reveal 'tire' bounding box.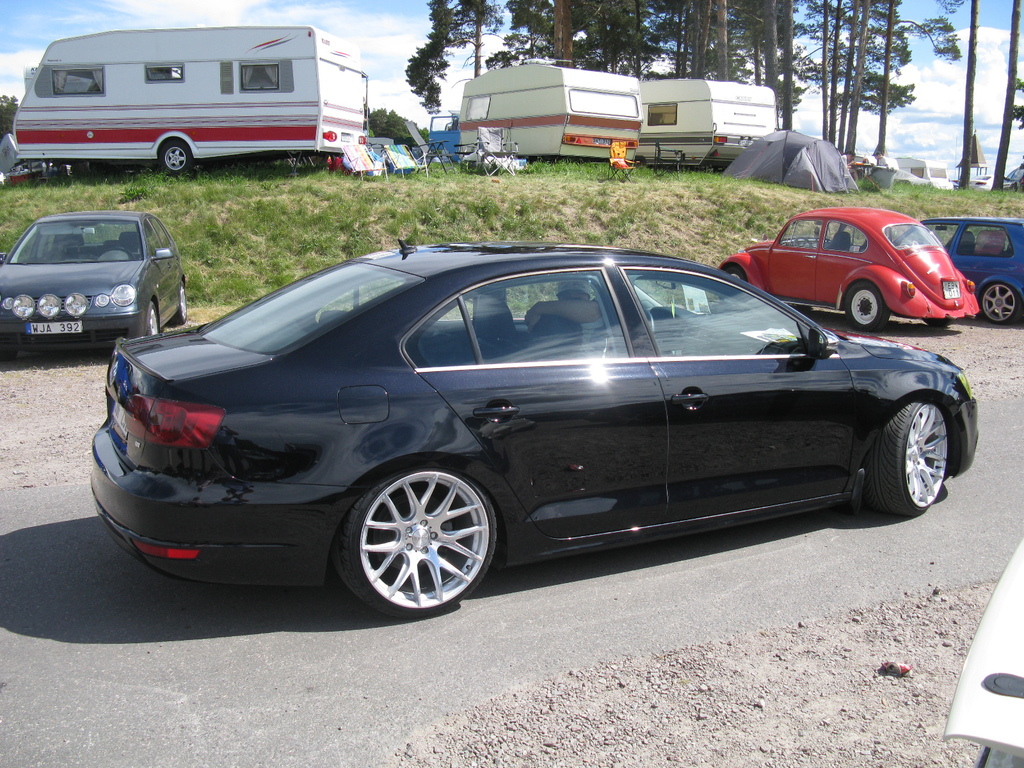
Revealed: pyautogui.locateOnScreen(332, 472, 503, 616).
